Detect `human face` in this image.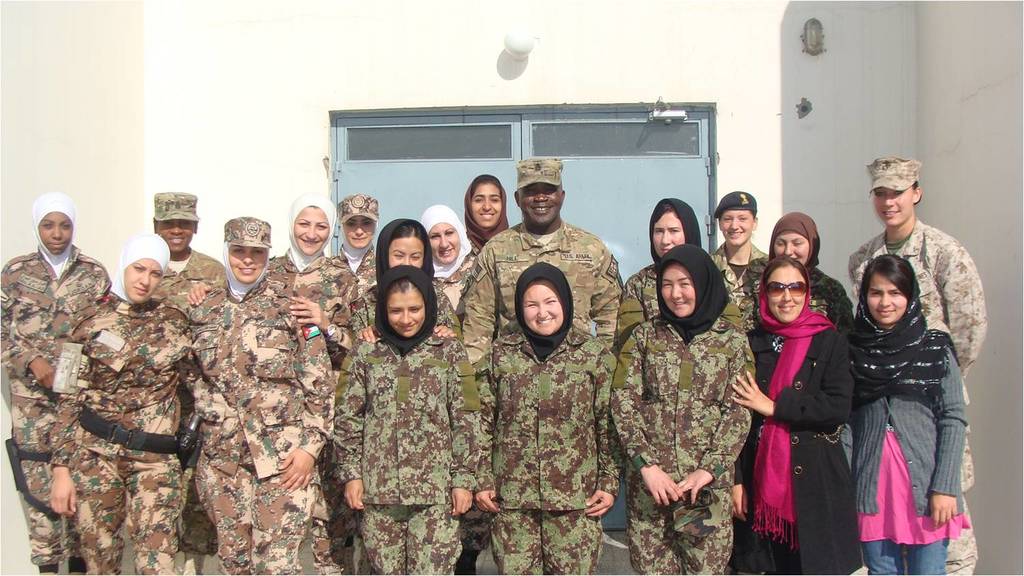
Detection: (123, 258, 165, 301).
